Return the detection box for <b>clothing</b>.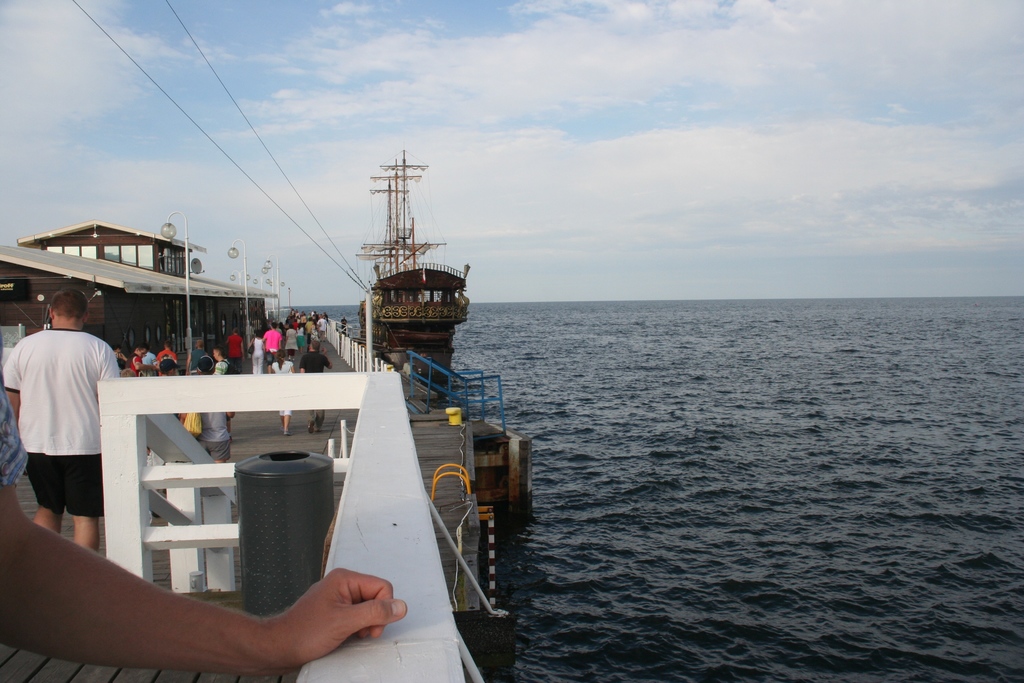
box(211, 352, 235, 375).
